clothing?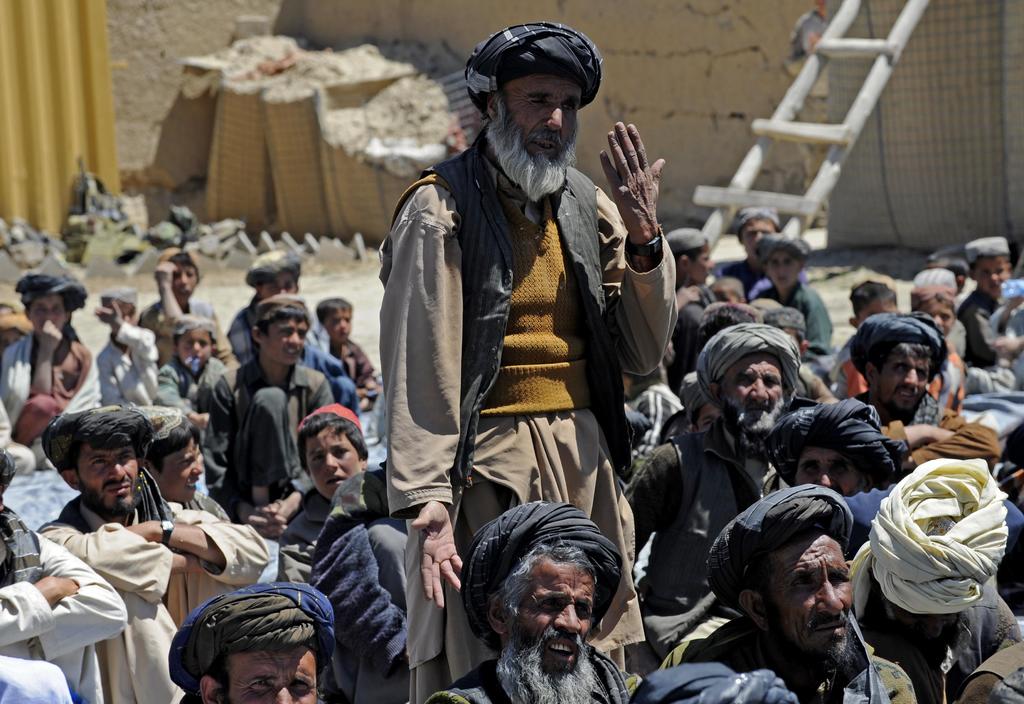
bbox=(333, 332, 380, 415)
